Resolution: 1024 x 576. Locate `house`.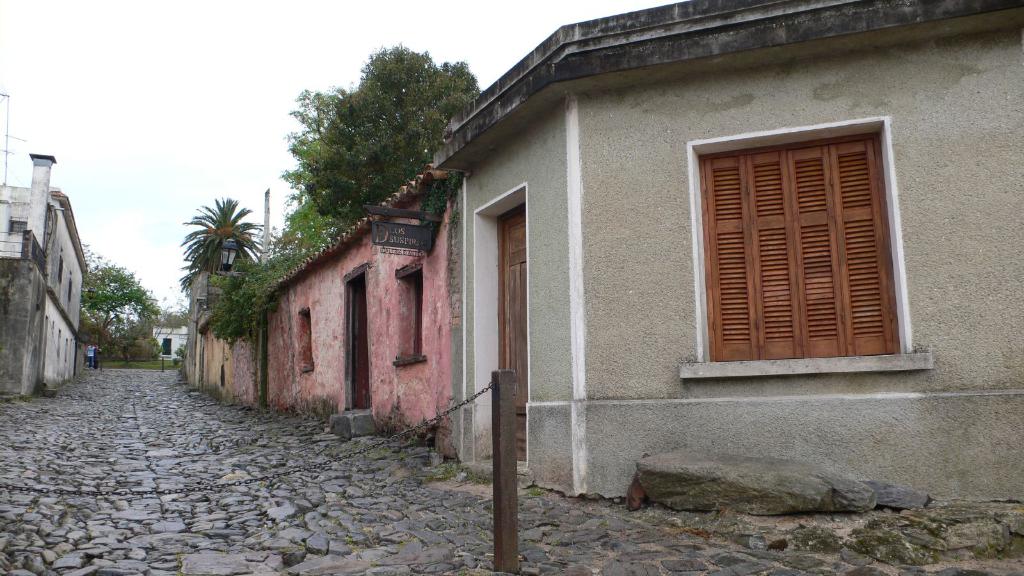
252/168/472/442.
